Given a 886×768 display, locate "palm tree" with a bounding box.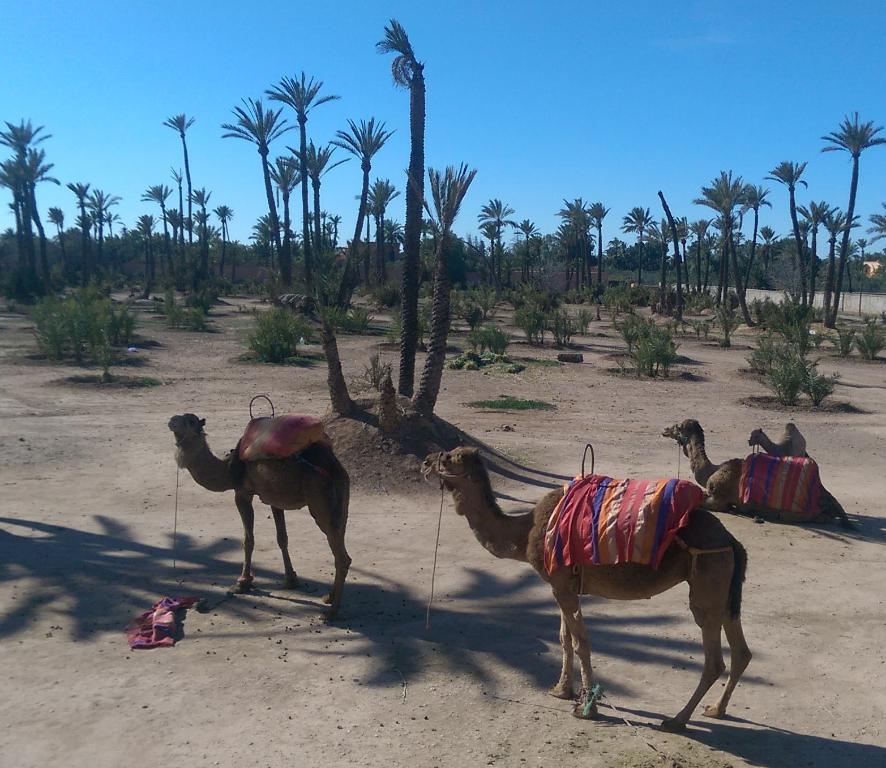
Located: select_region(376, 15, 431, 397).
